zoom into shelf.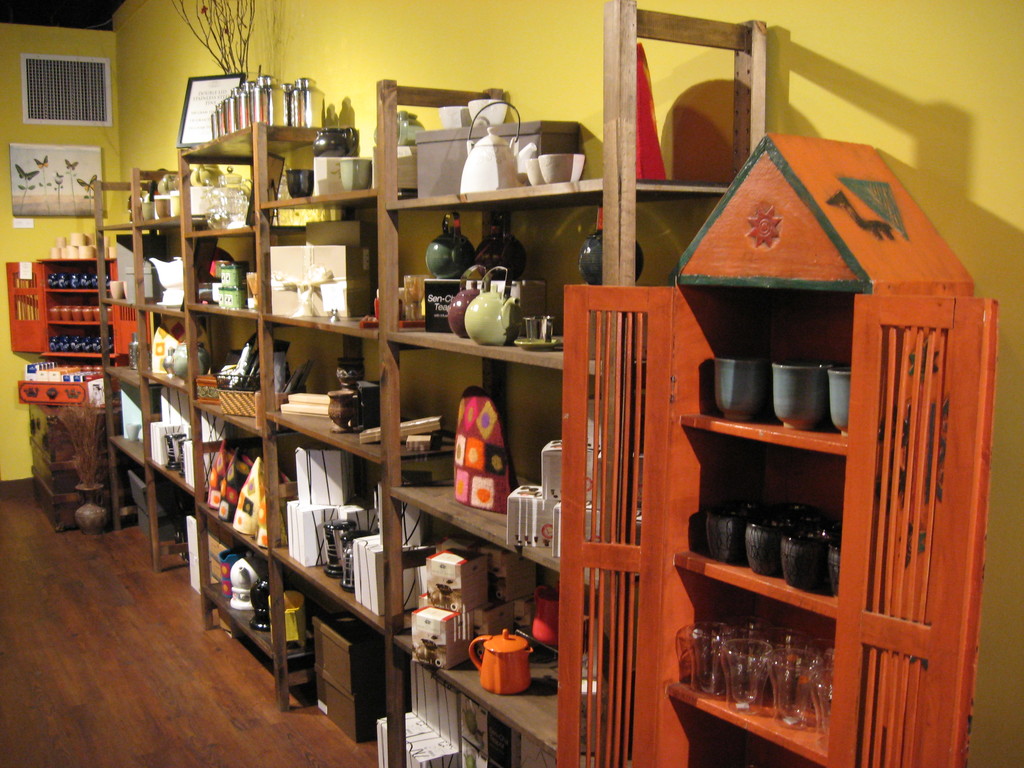
Zoom target: (left=664, top=284, right=861, bottom=767).
